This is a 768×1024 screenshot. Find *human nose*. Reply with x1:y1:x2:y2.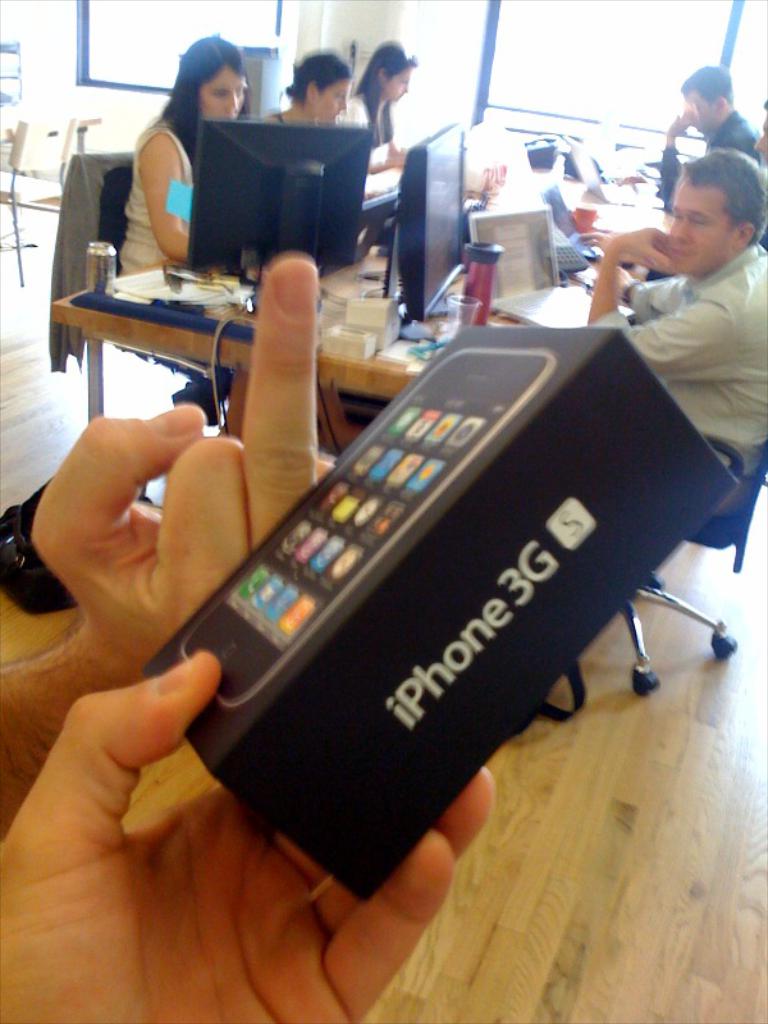
340:92:348:110.
